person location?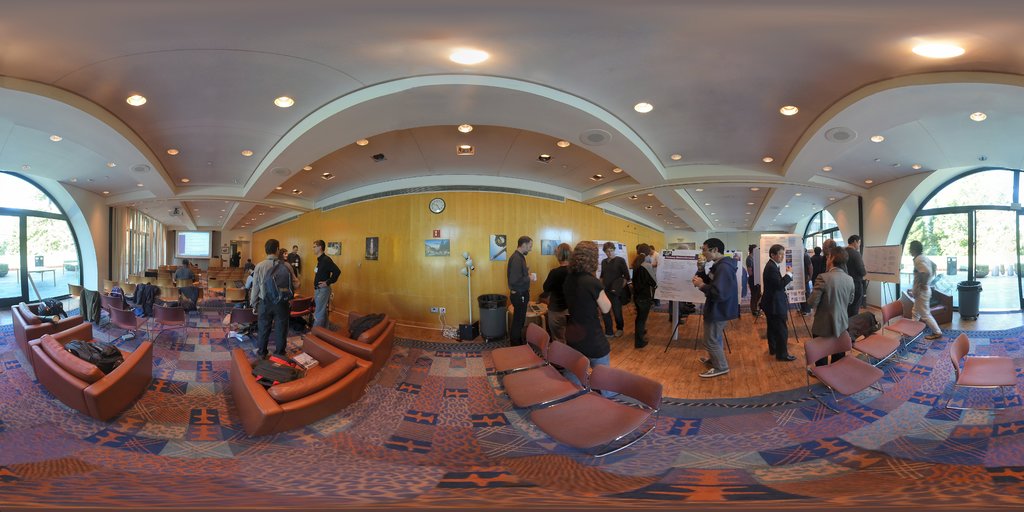
231, 253, 241, 268
